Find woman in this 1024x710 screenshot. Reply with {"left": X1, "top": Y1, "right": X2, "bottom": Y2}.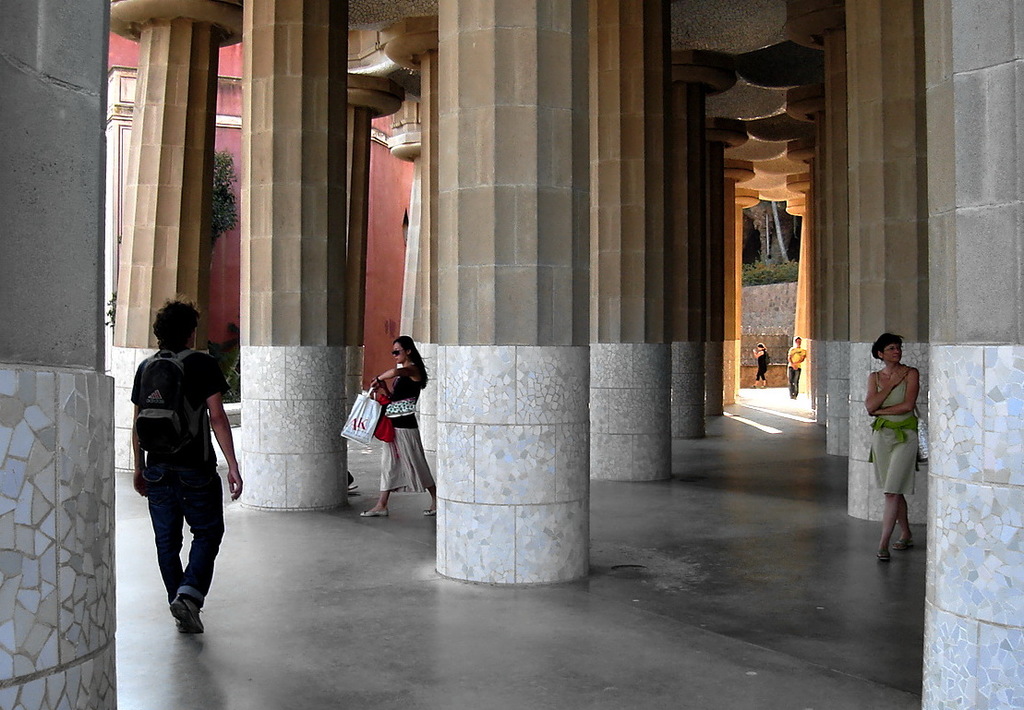
{"left": 853, "top": 329, "right": 937, "bottom": 565}.
